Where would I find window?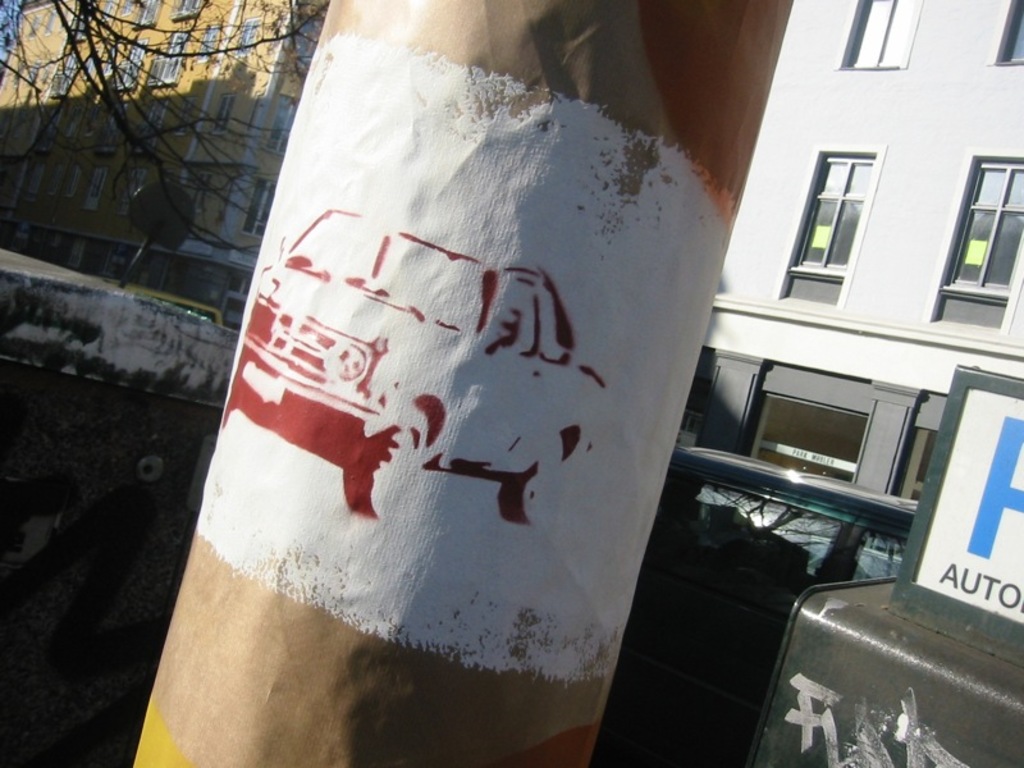
At [87, 168, 110, 209].
